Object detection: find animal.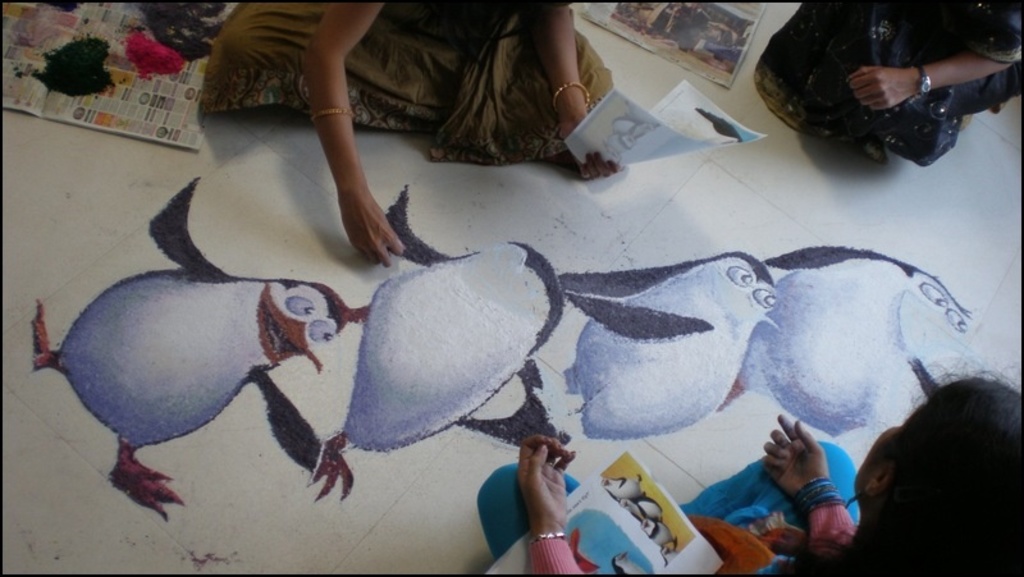
crop(557, 257, 774, 430).
